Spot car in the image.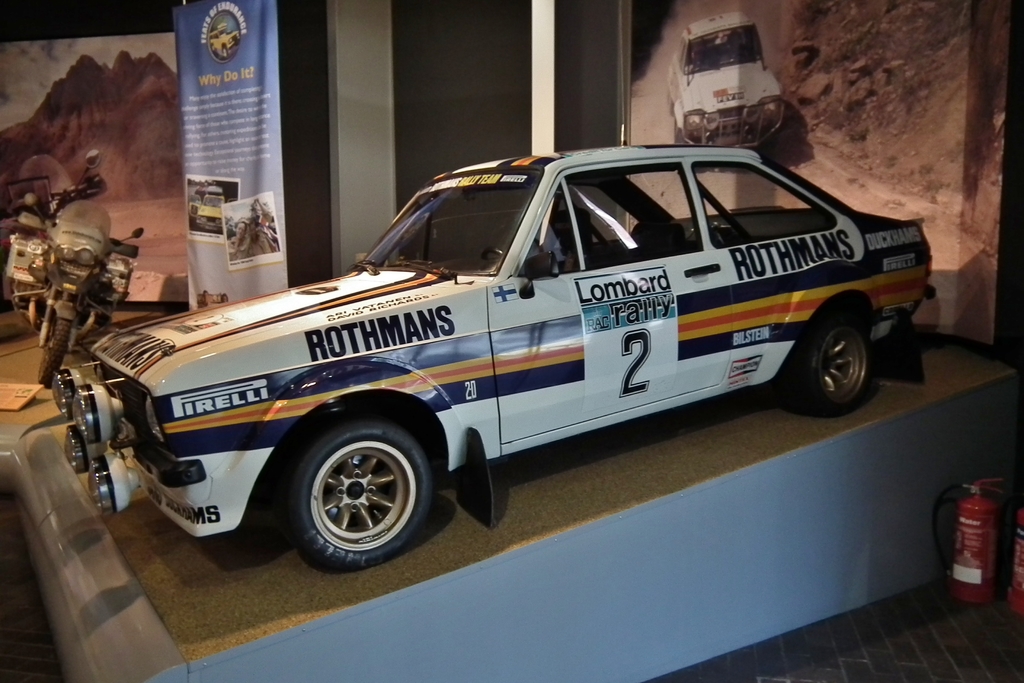
car found at locate(49, 122, 935, 566).
